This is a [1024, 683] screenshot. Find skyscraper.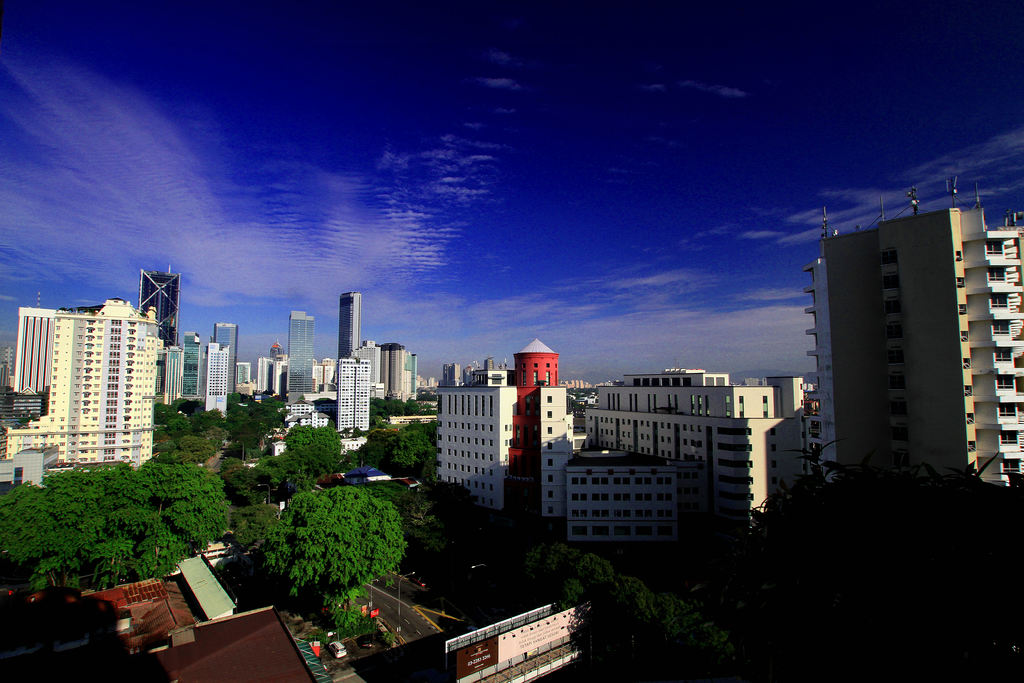
Bounding box: [574,439,707,566].
